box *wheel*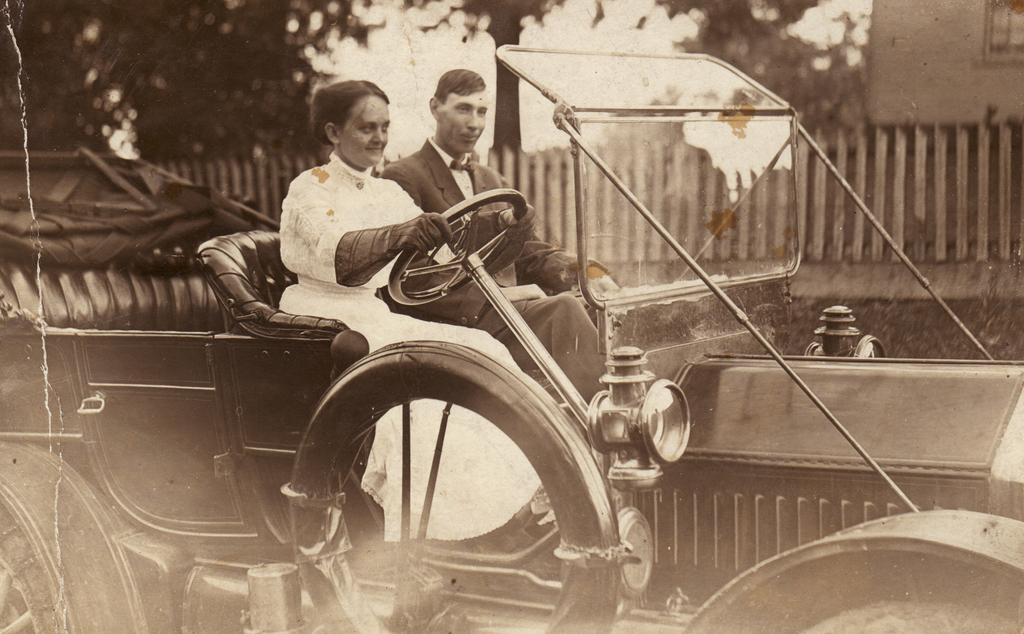
<box>387,185,529,306</box>
